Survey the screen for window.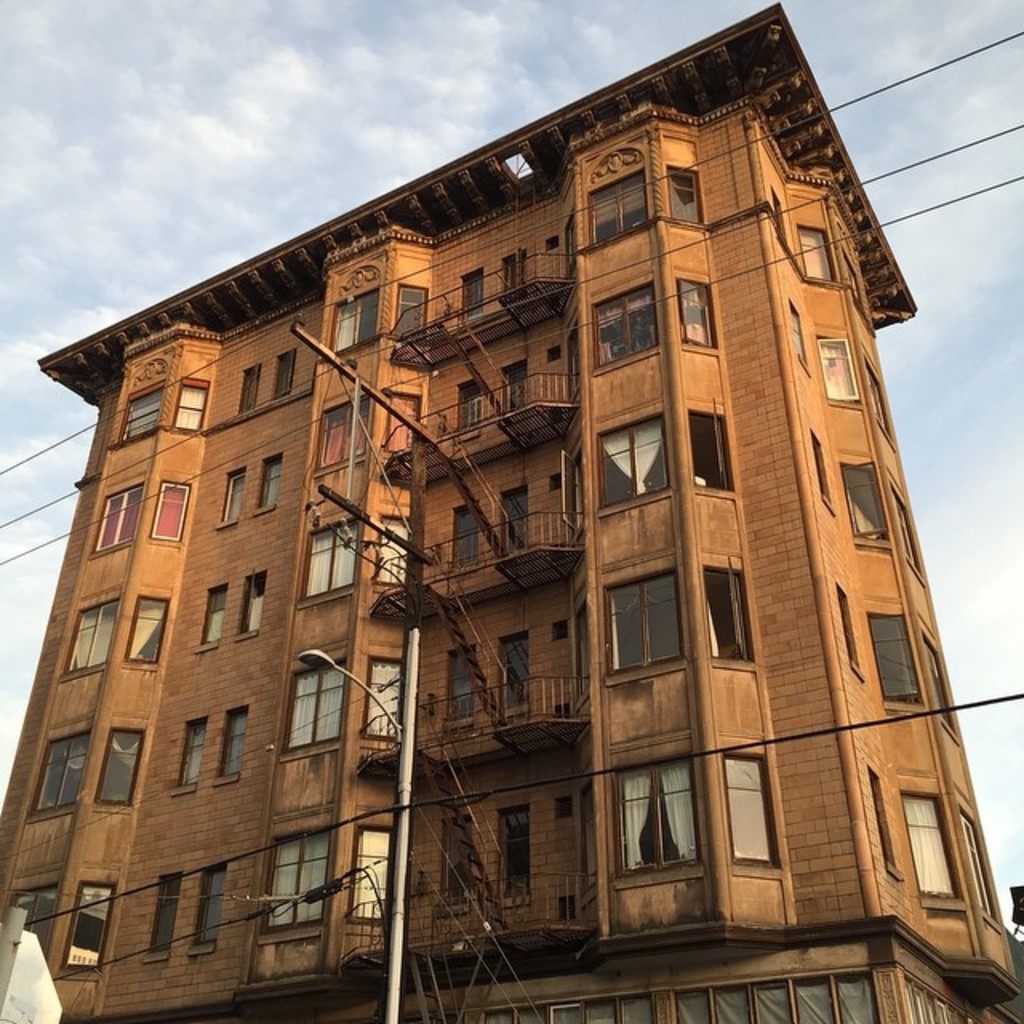
Survey found: rect(544, 234, 562, 246).
